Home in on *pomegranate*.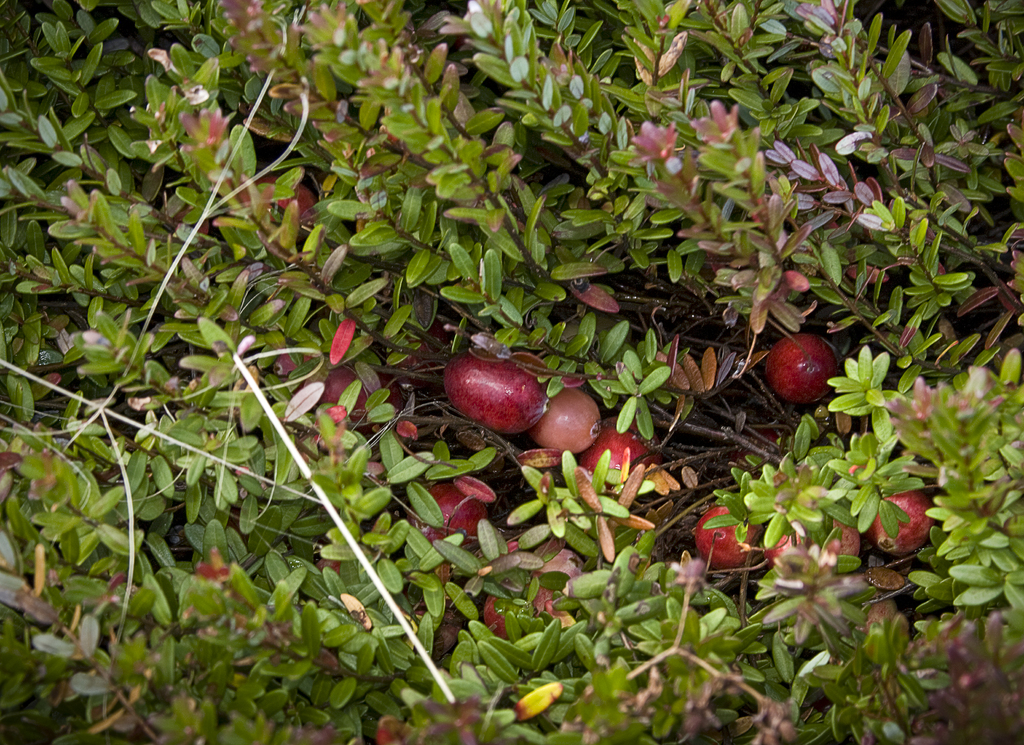
Homed in at x1=691 y1=506 x2=752 y2=562.
